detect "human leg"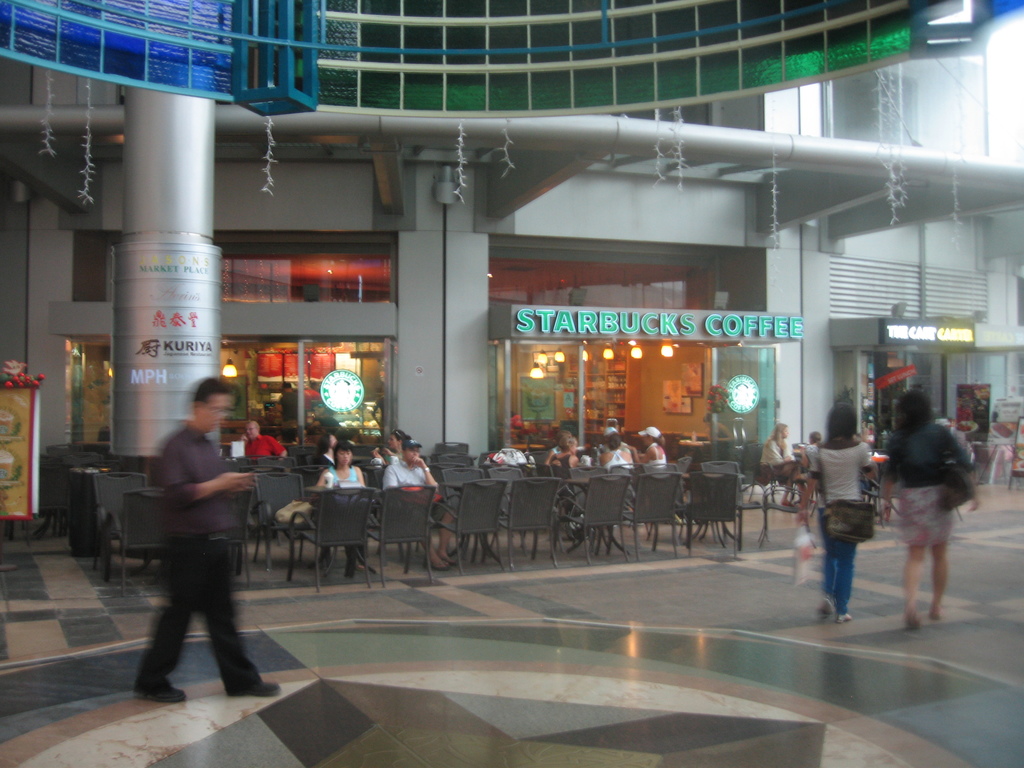
897, 506, 927, 625
